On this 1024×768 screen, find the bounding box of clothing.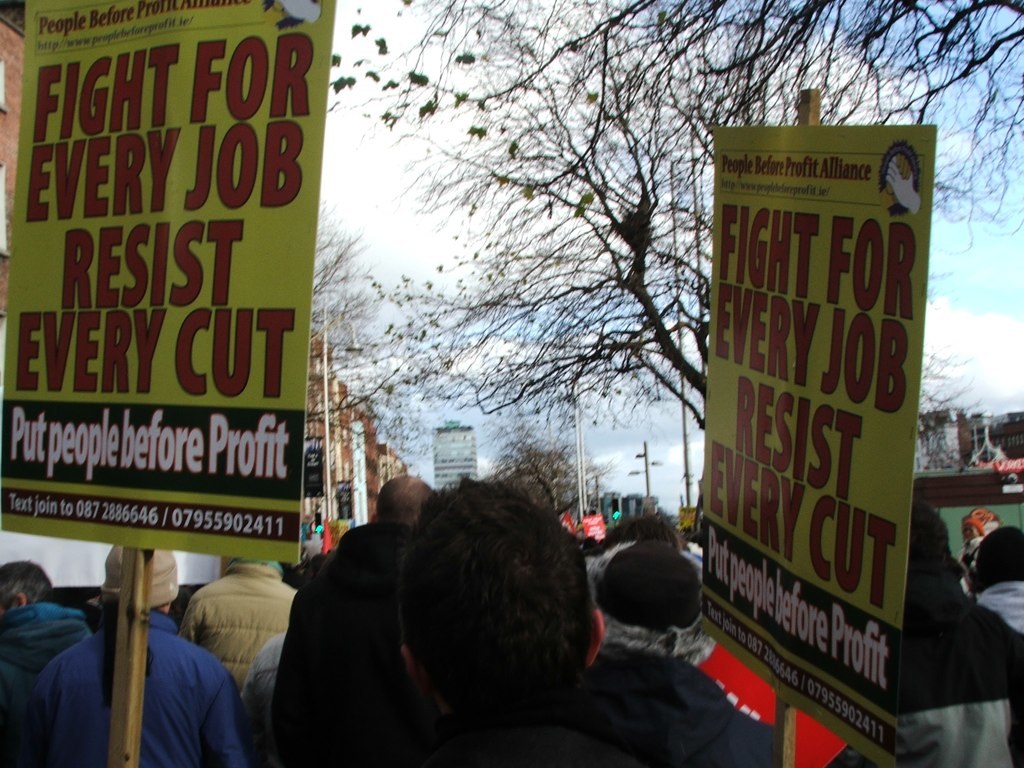
Bounding box: 392, 705, 629, 767.
